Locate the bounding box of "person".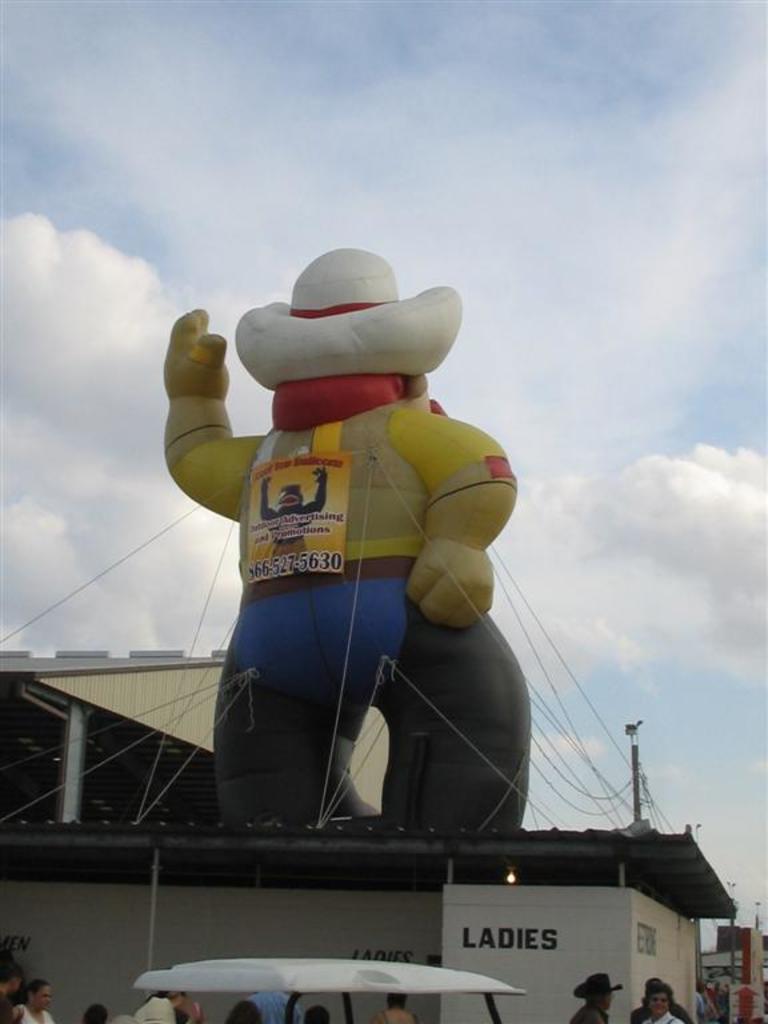
Bounding box: rect(573, 969, 616, 1021).
